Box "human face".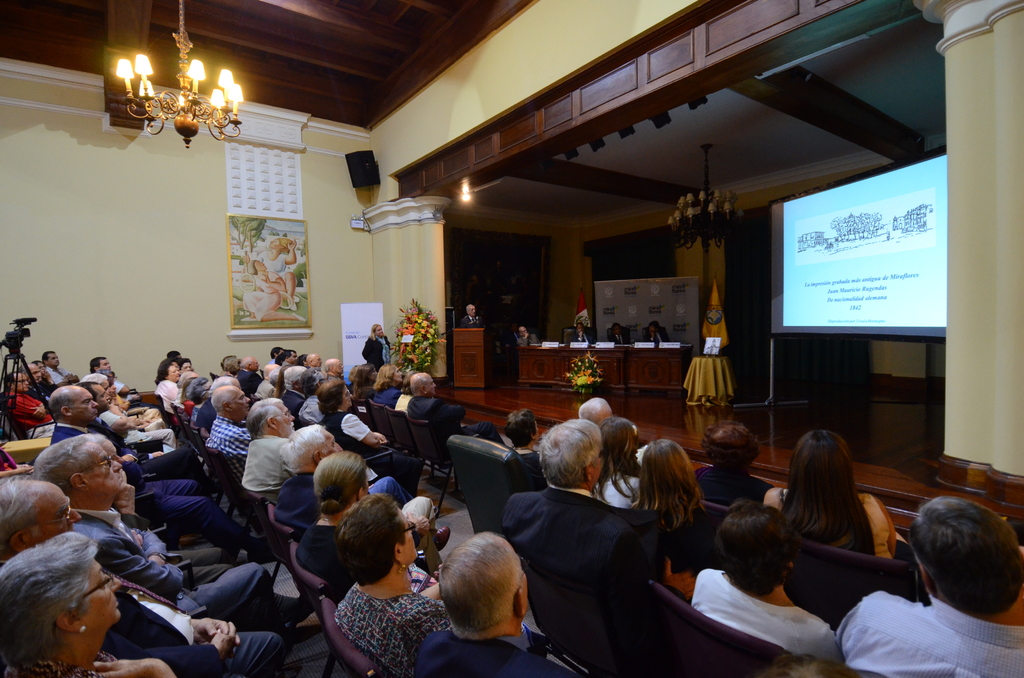
box=[378, 327, 383, 339].
